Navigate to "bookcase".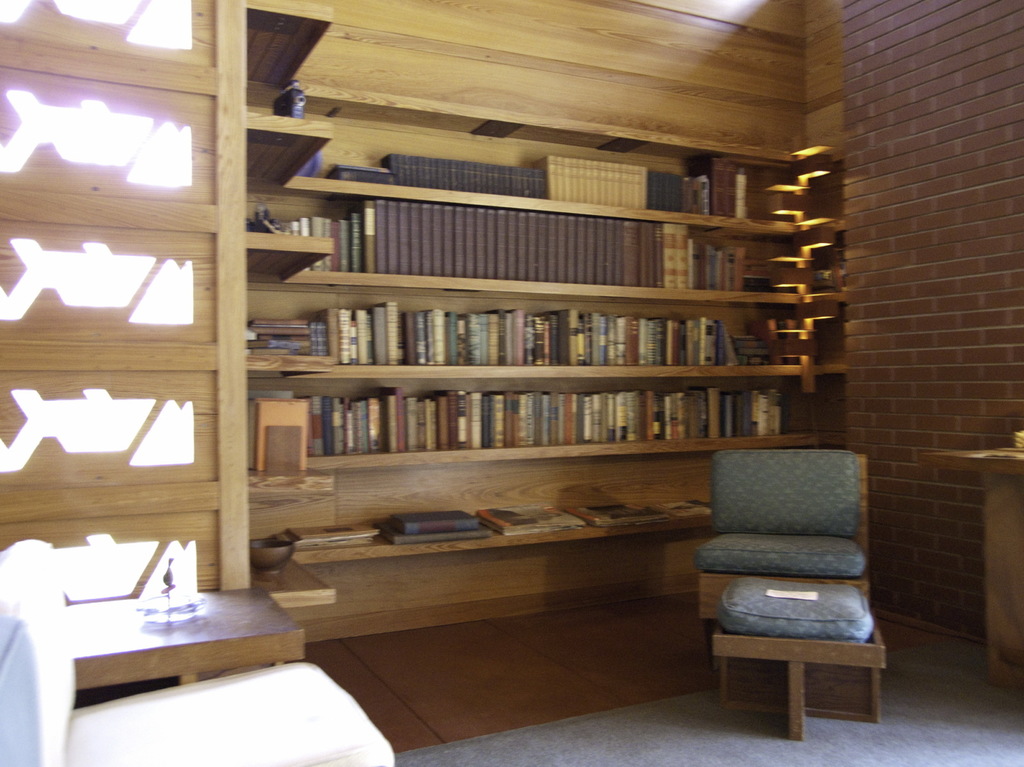
Navigation target: [237,182,799,487].
